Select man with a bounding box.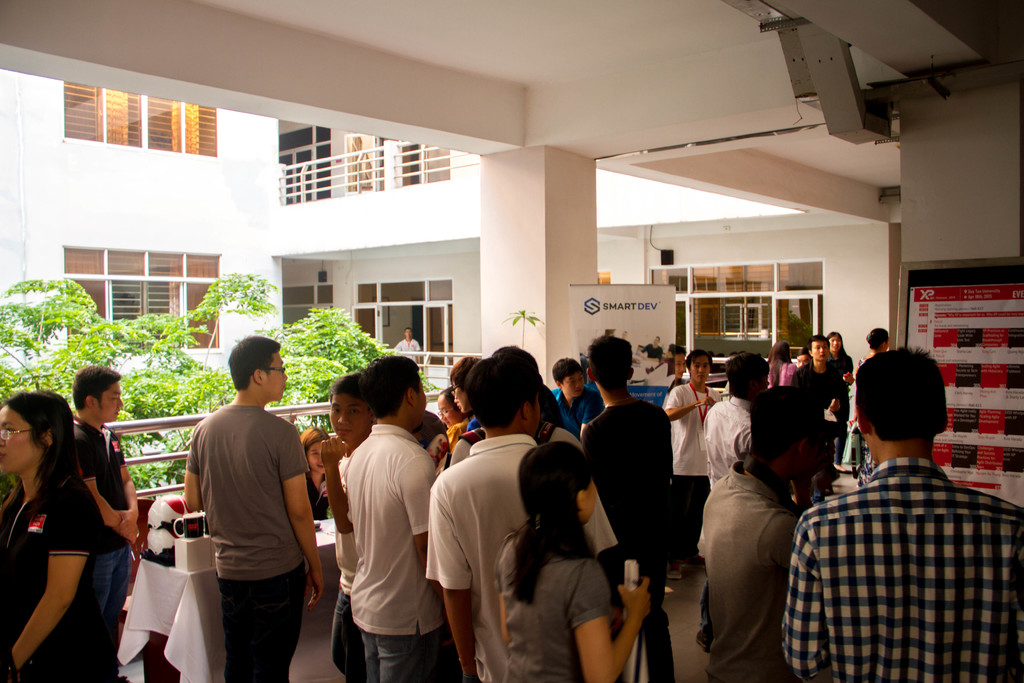
region(695, 352, 770, 649).
